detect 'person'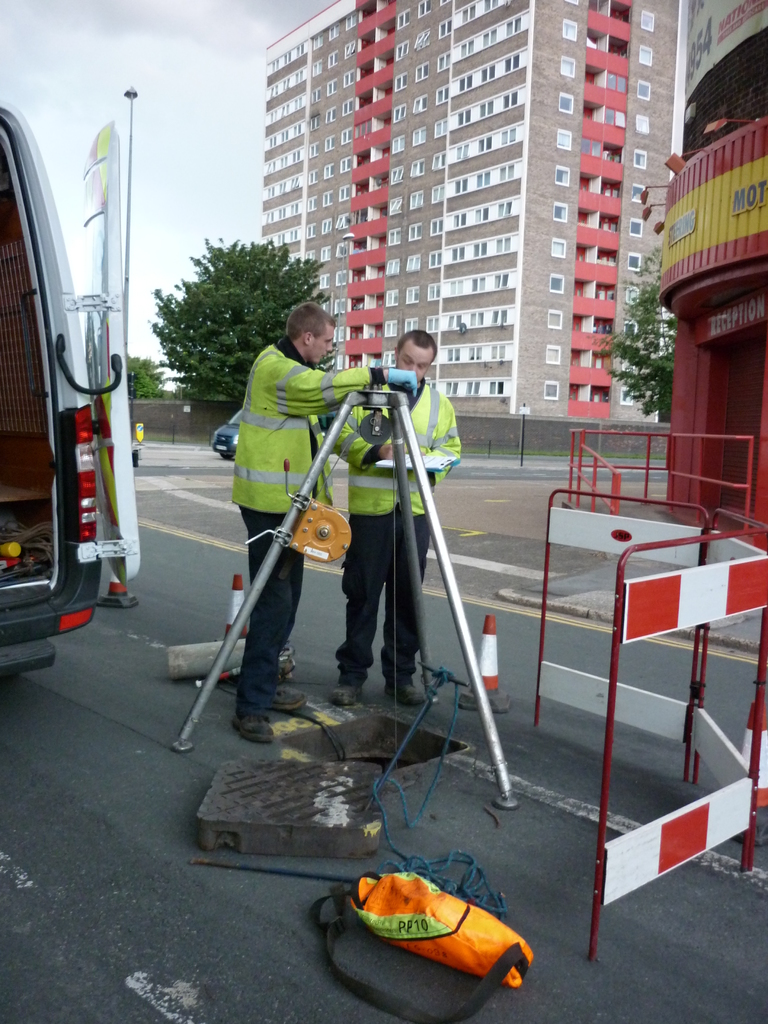
BBox(324, 326, 465, 705)
